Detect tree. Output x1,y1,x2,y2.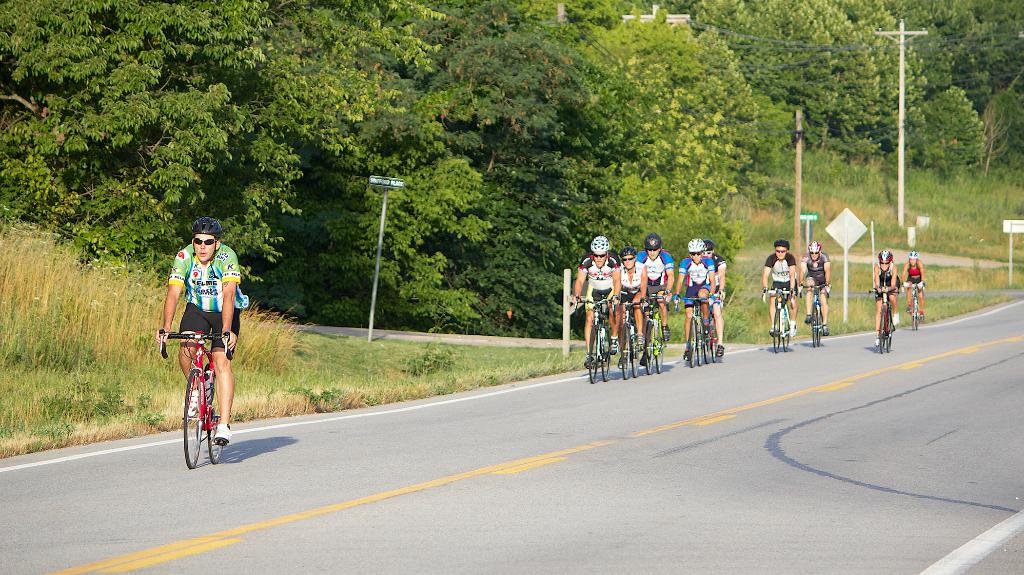
922,86,987,183.
